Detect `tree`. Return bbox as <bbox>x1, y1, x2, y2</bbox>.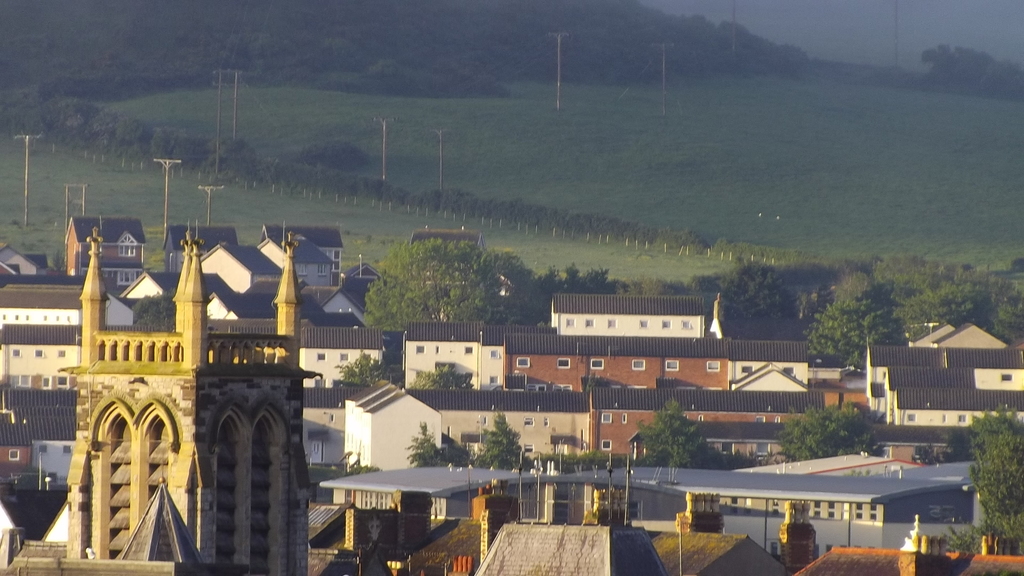
<bbox>366, 220, 531, 323</bbox>.
